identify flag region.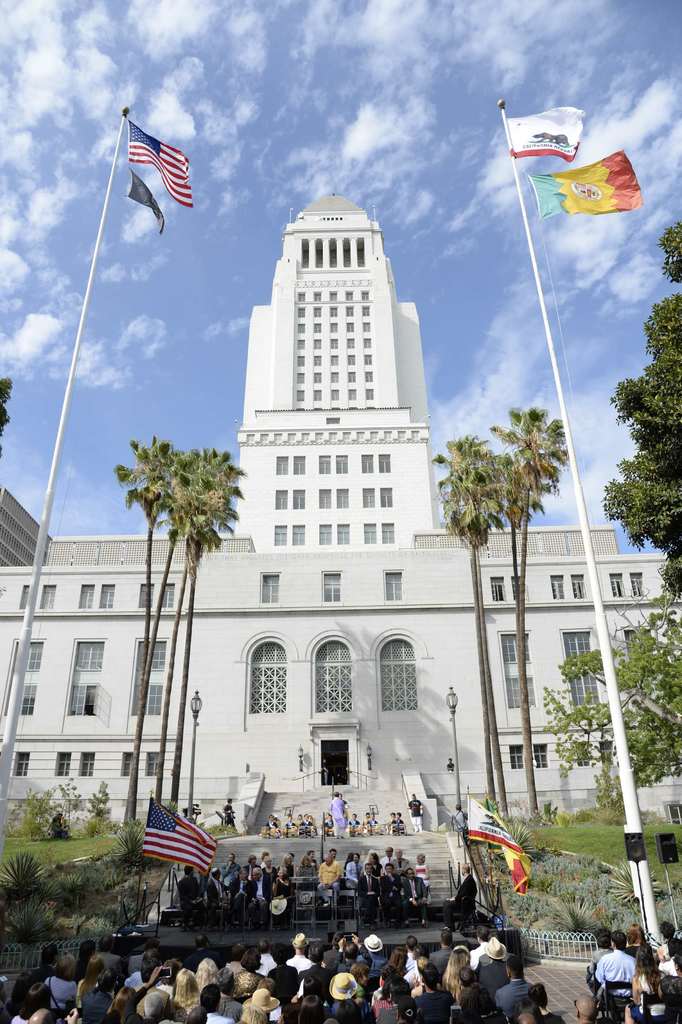
Region: locate(128, 114, 194, 207).
